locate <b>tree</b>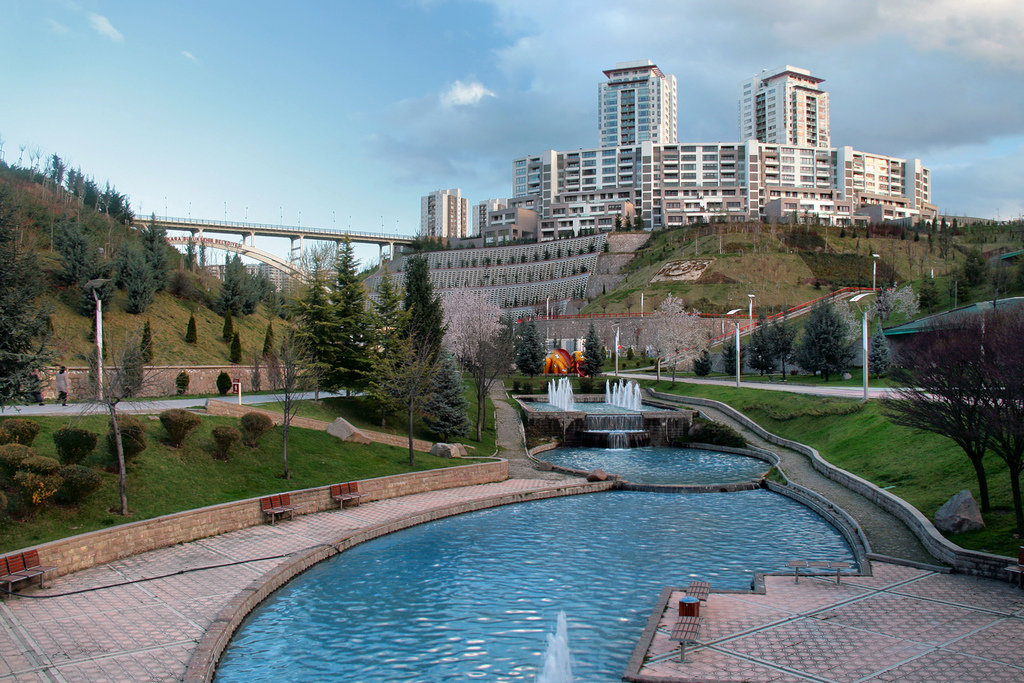
{"left": 638, "top": 318, "right": 663, "bottom": 377}
